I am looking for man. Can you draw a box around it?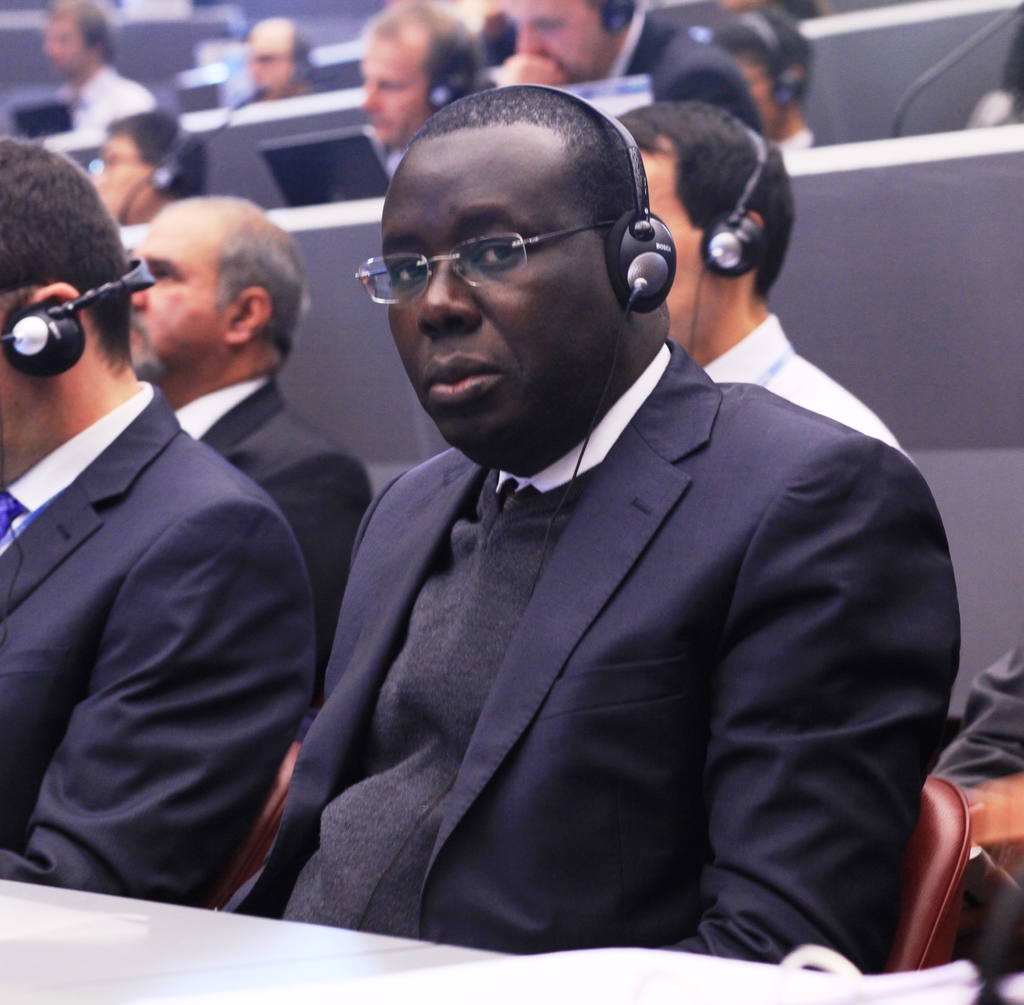
Sure, the bounding box is [42, 0, 148, 147].
